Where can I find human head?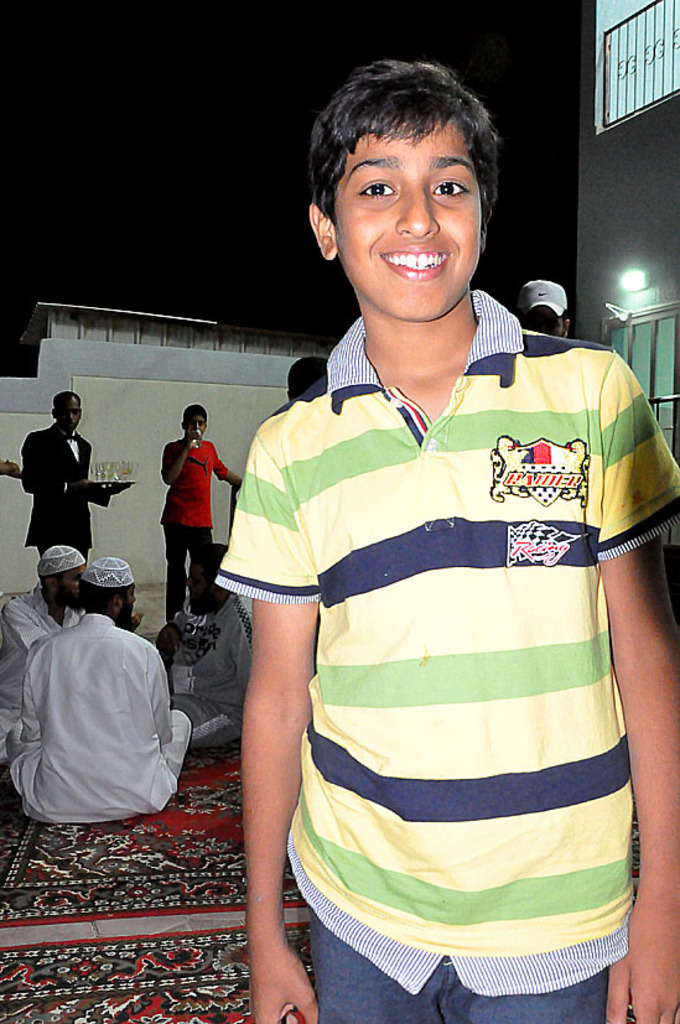
You can find it at (524, 281, 569, 336).
